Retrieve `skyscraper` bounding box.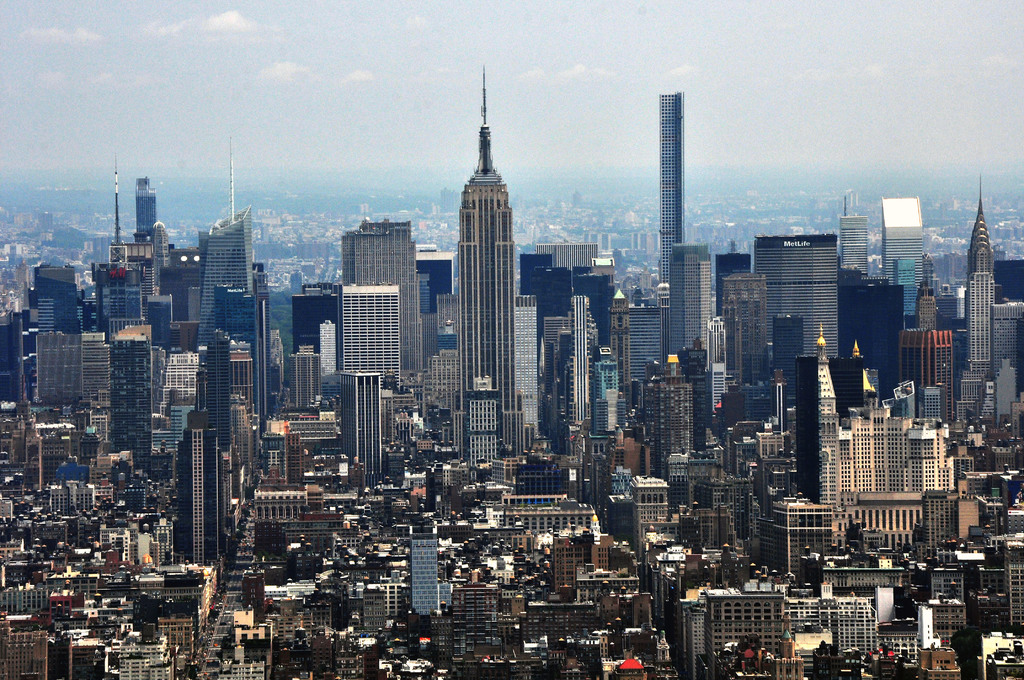
Bounding box: [x1=108, y1=330, x2=153, y2=463].
